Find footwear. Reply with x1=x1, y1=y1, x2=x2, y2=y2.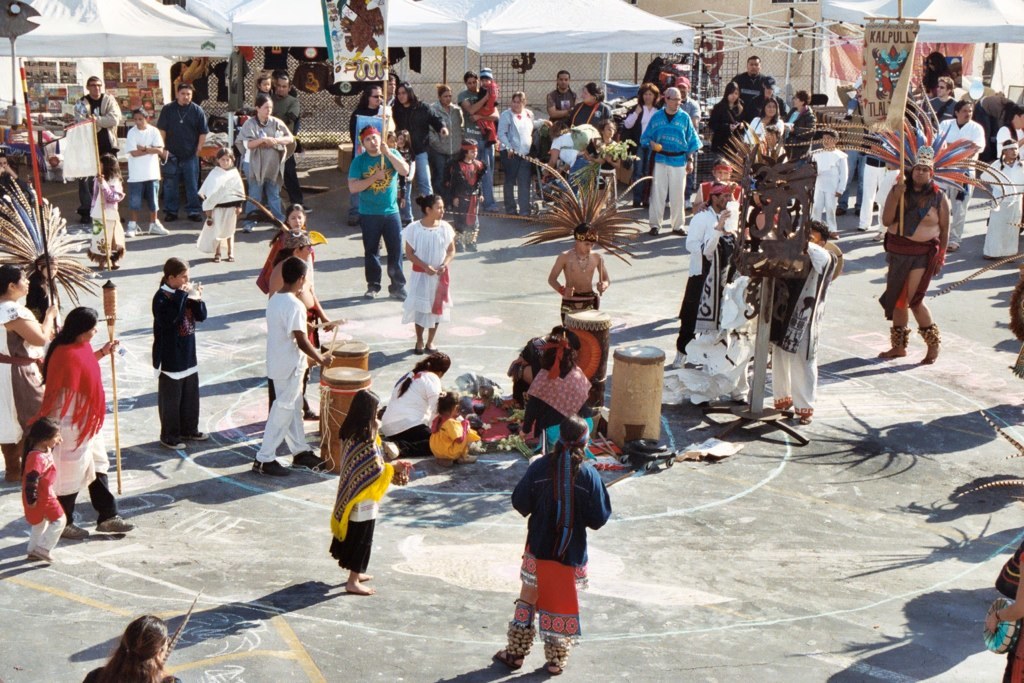
x1=455, y1=451, x2=478, y2=469.
